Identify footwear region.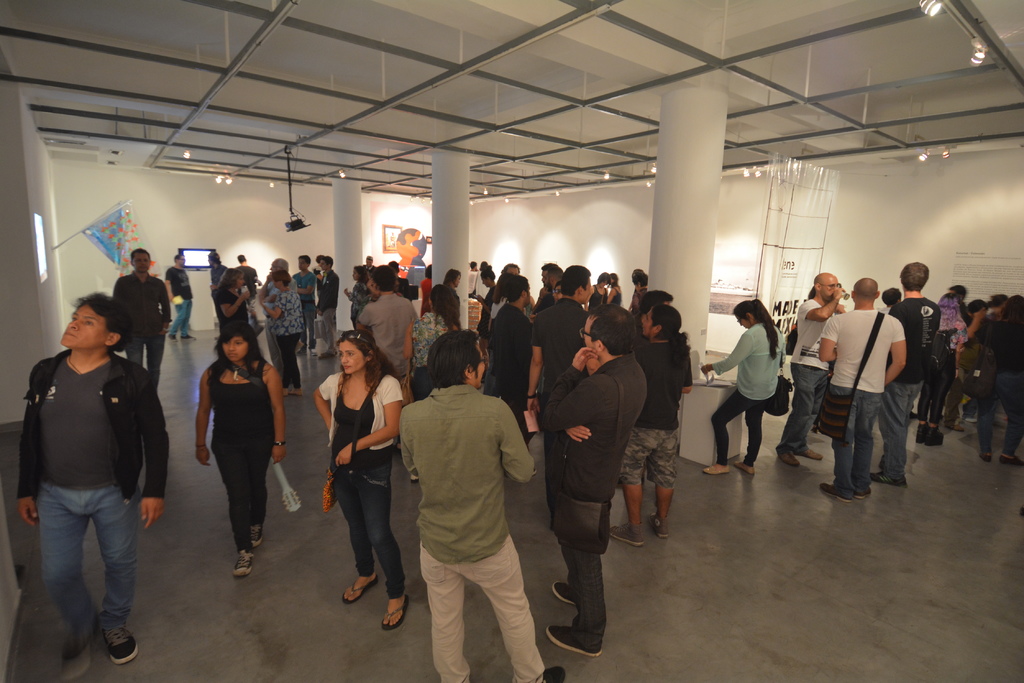
Region: locate(548, 581, 574, 606).
